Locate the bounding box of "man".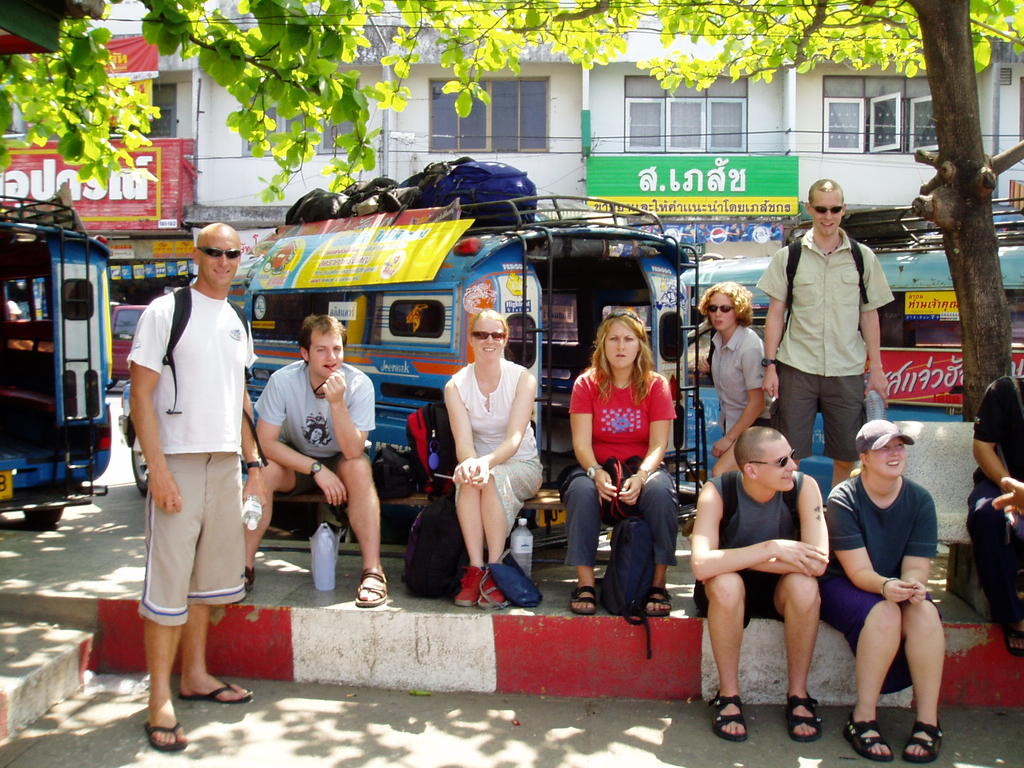
Bounding box: (106,204,257,700).
